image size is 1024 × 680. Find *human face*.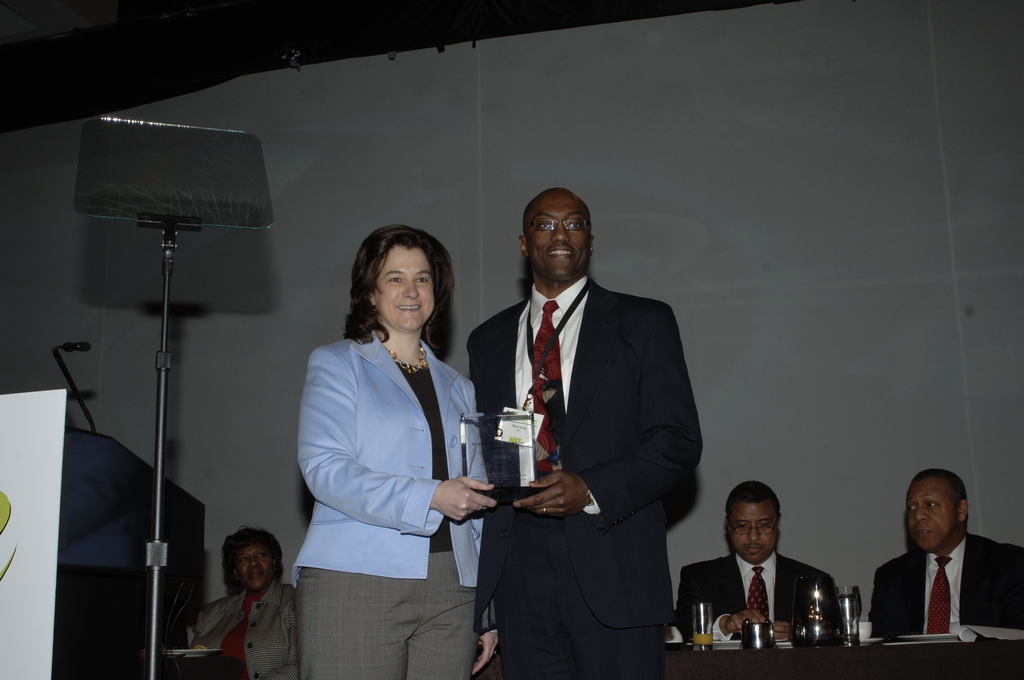
898:467:957:546.
